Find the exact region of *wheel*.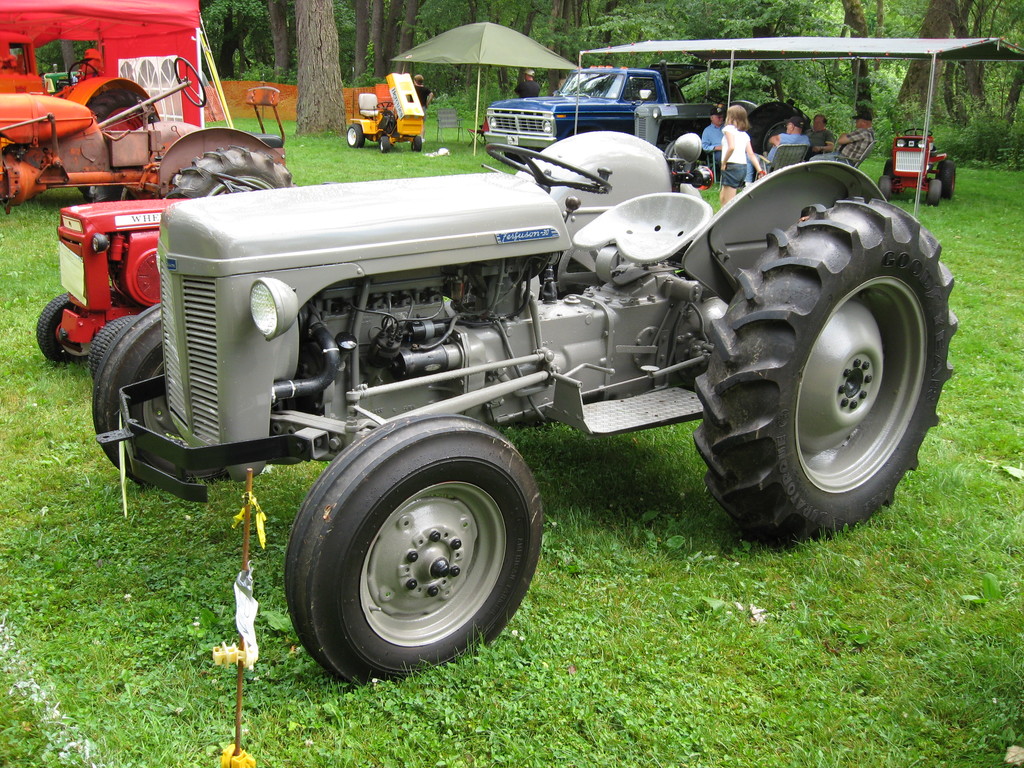
Exact region: box=[286, 420, 532, 673].
